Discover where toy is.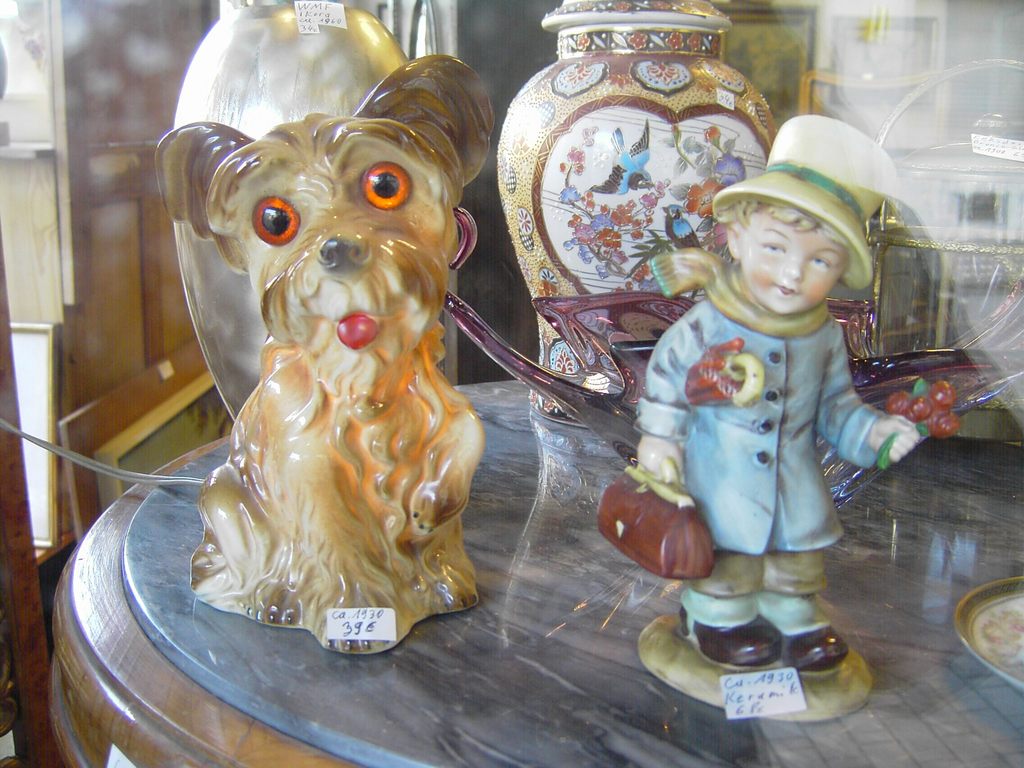
Discovered at (x1=154, y1=56, x2=498, y2=658).
